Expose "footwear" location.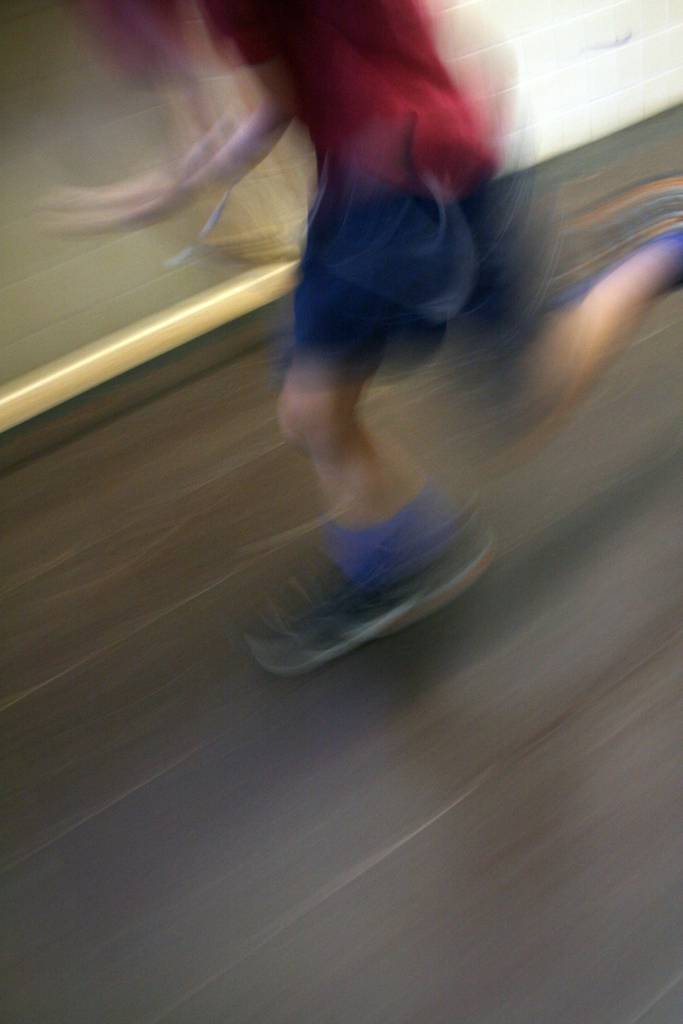
Exposed at [232,428,500,688].
